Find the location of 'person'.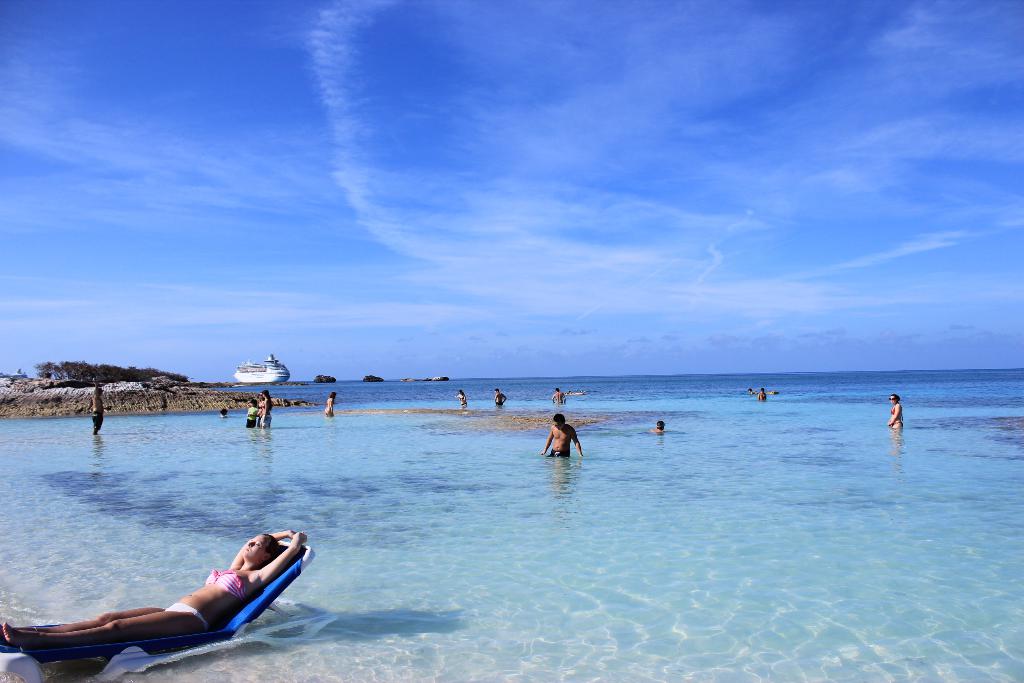
Location: <region>552, 388, 565, 407</region>.
